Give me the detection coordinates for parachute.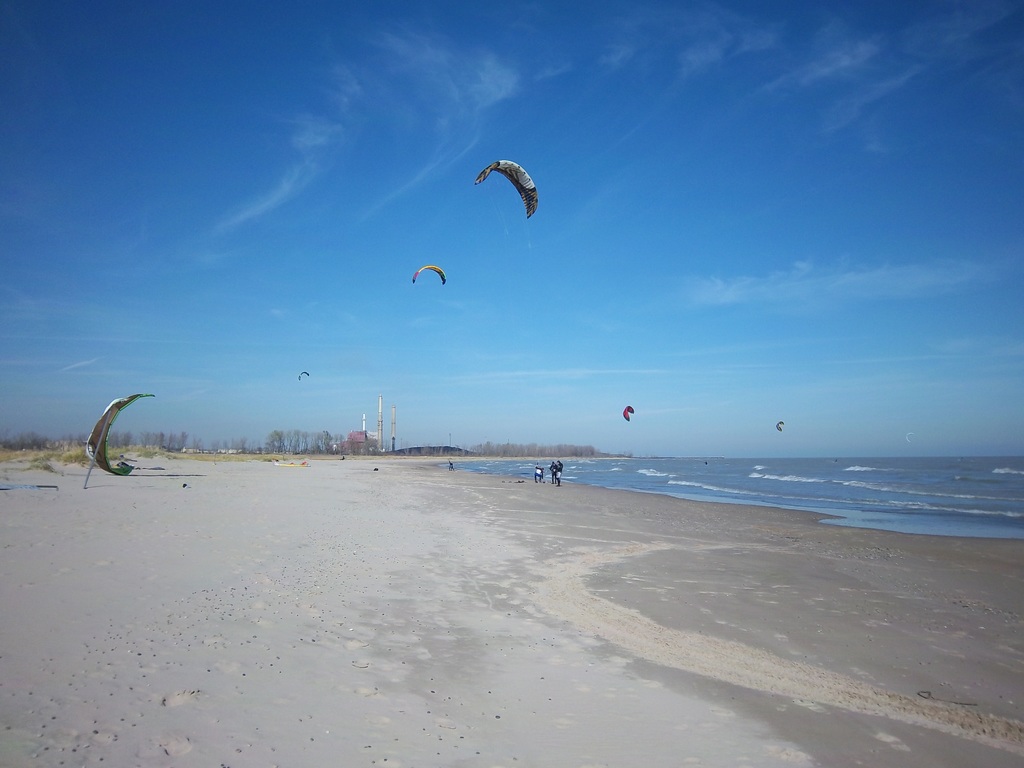
box(774, 418, 787, 435).
